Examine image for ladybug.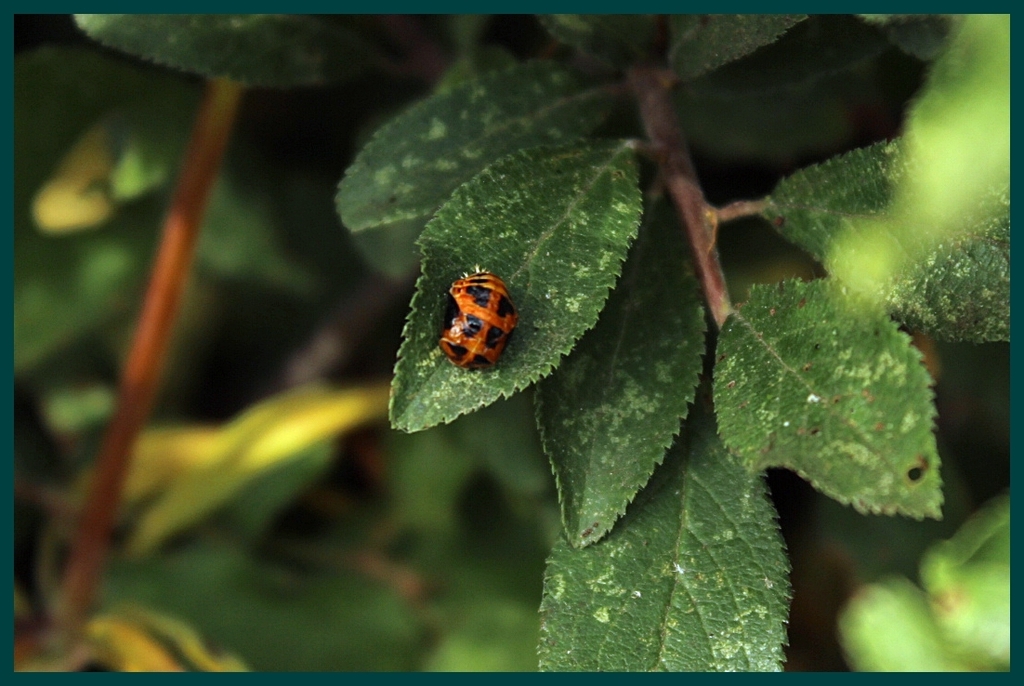
Examination result: bbox=[435, 263, 514, 372].
